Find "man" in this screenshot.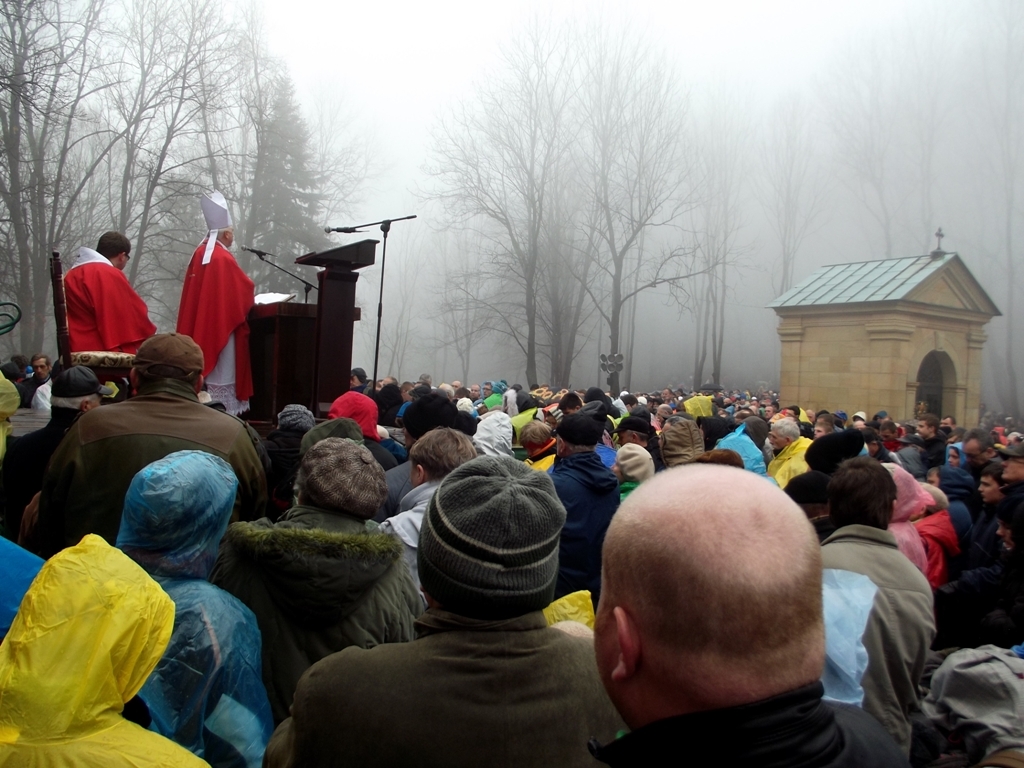
The bounding box for "man" is <box>387,425,489,643</box>.
